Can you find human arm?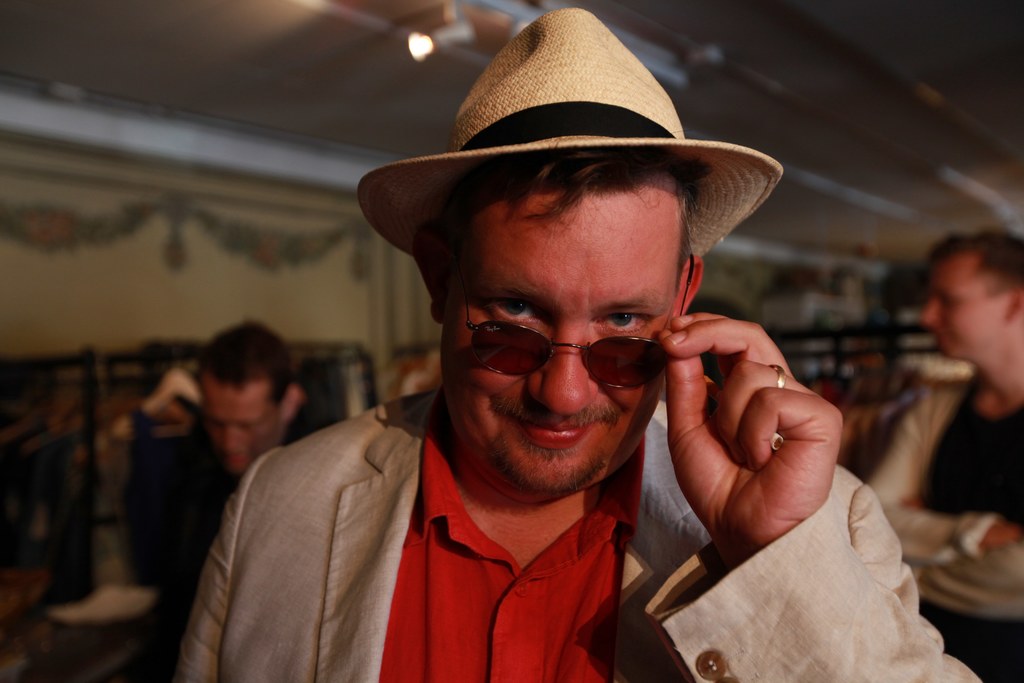
Yes, bounding box: [left=908, top=493, right=1023, bottom=618].
